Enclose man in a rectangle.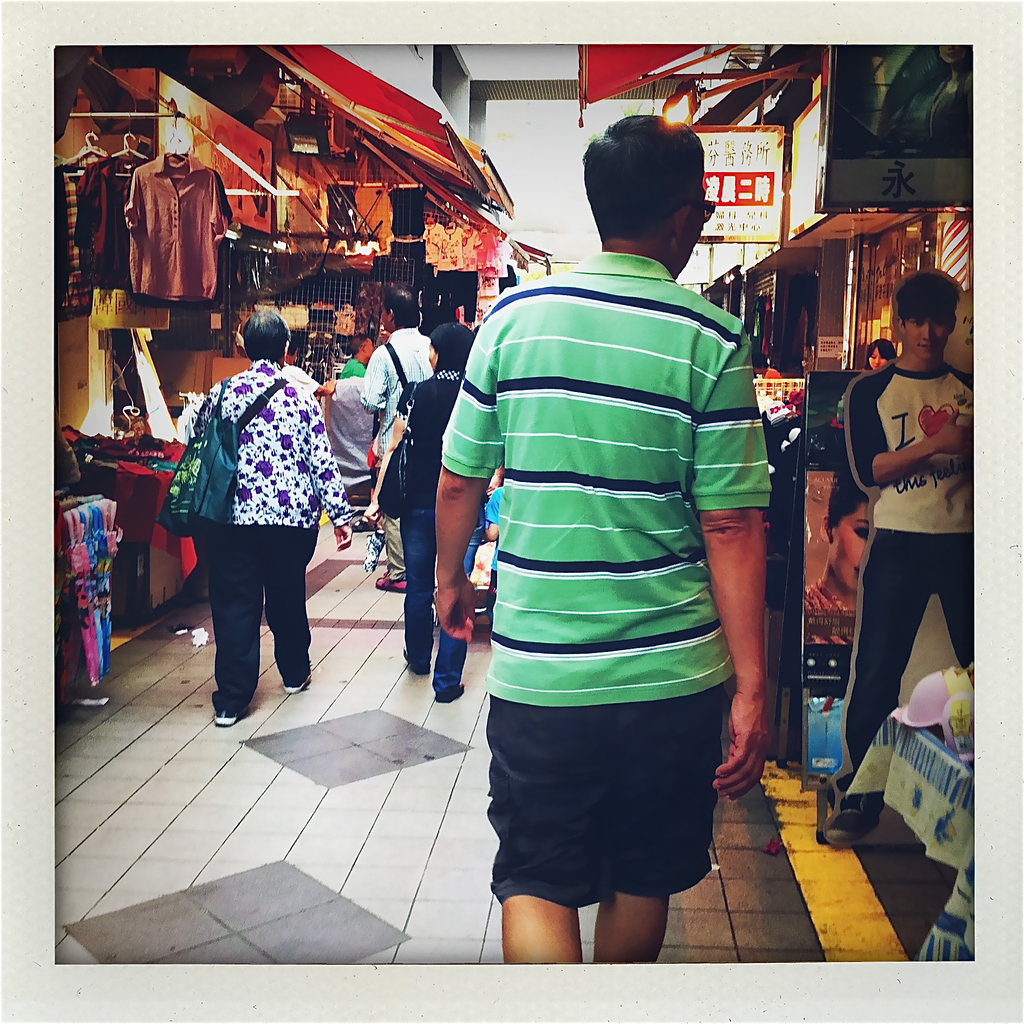
Rect(425, 105, 766, 972).
